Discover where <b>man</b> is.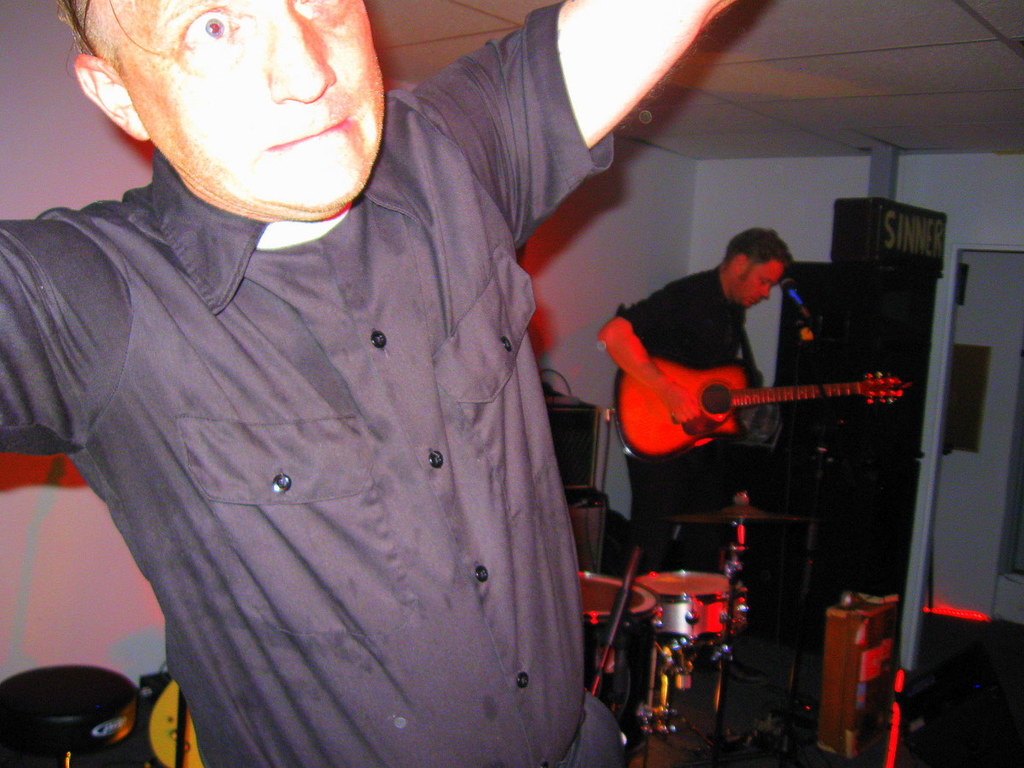
Discovered at (605,220,795,715).
